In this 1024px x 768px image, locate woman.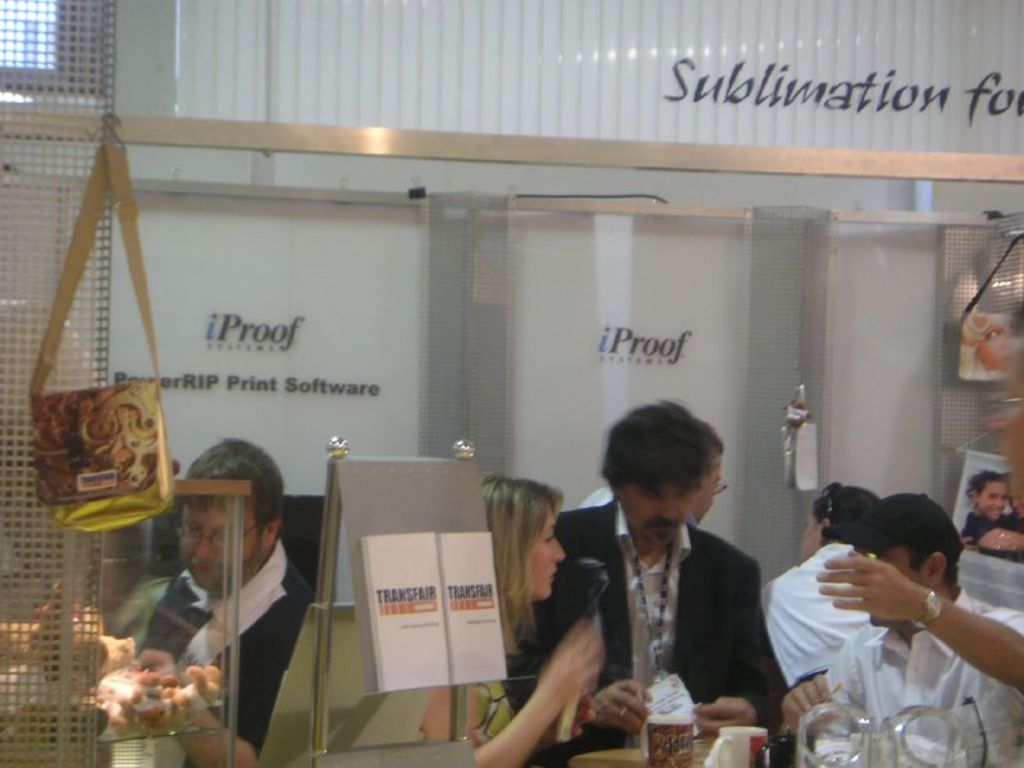
Bounding box: (x1=471, y1=460, x2=616, y2=753).
